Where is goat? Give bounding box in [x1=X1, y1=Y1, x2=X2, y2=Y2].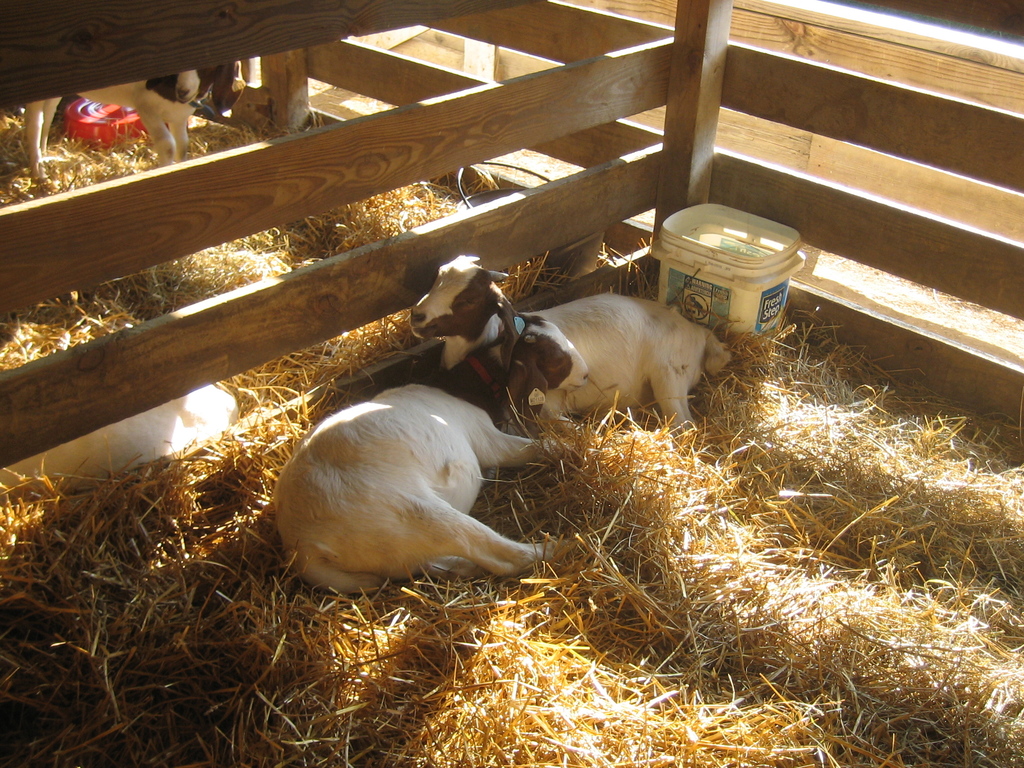
[x1=269, y1=314, x2=590, y2=603].
